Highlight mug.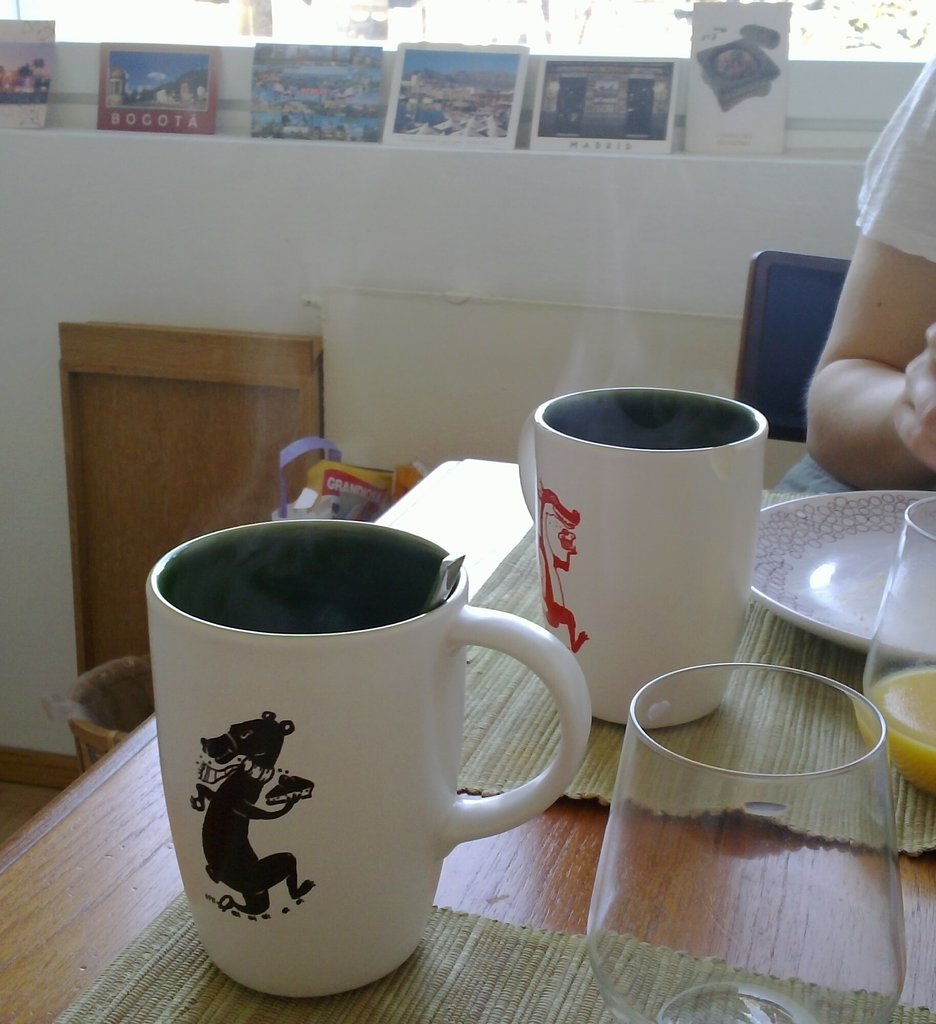
Highlighted region: bbox=[515, 386, 774, 729].
